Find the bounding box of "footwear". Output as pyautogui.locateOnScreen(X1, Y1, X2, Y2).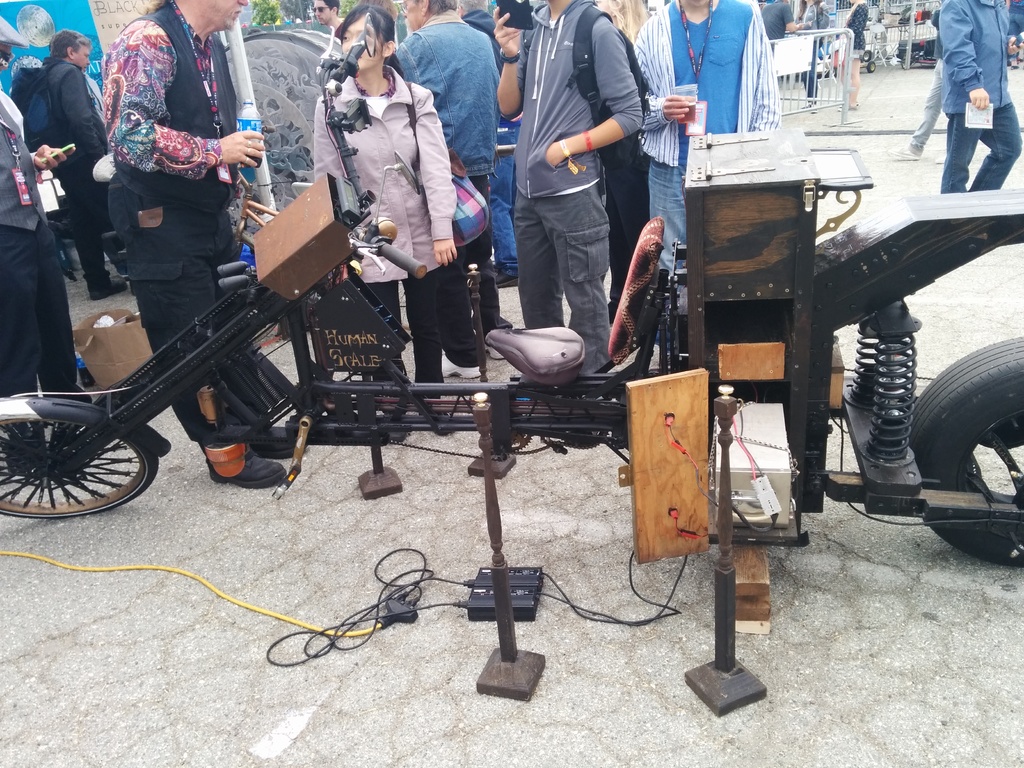
pyautogui.locateOnScreen(243, 412, 305, 455).
